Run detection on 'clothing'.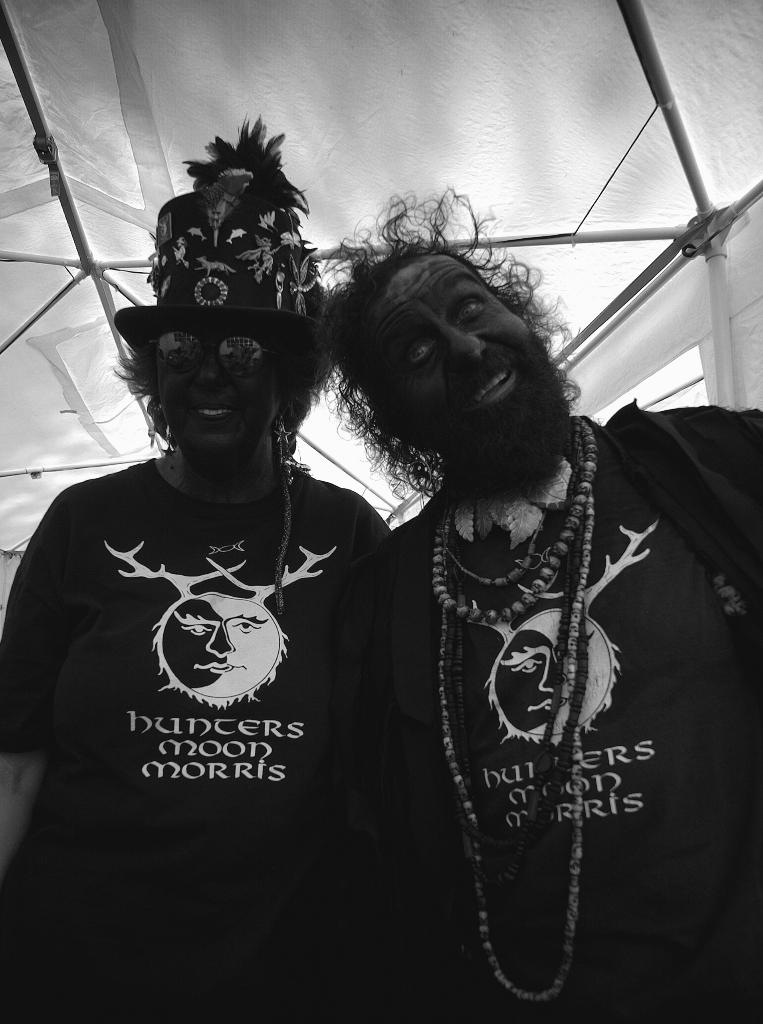
Result: (left=0, top=461, right=396, bottom=1023).
